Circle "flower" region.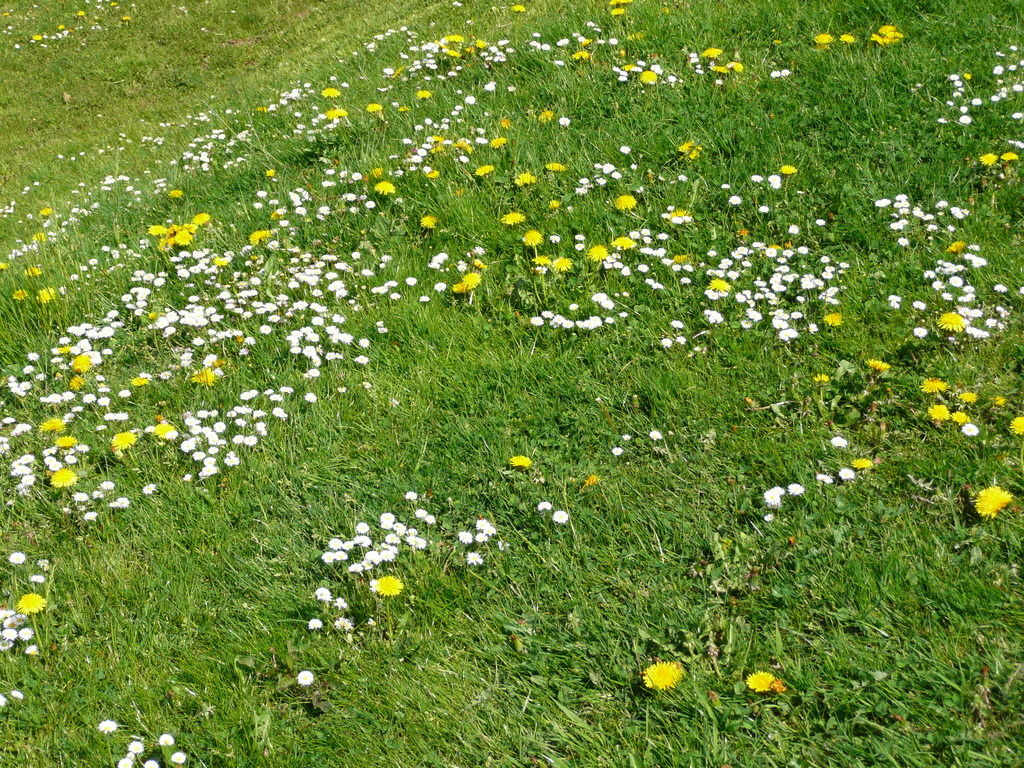
Region: {"x1": 159, "y1": 732, "x2": 175, "y2": 744}.
